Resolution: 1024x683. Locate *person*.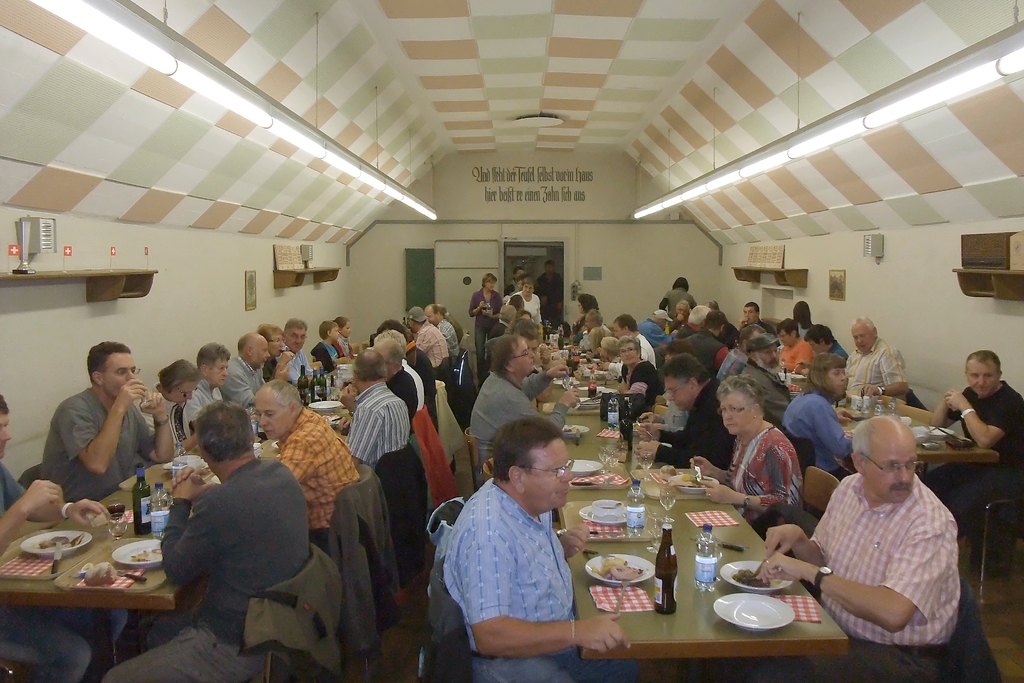
left=595, top=313, right=657, bottom=378.
